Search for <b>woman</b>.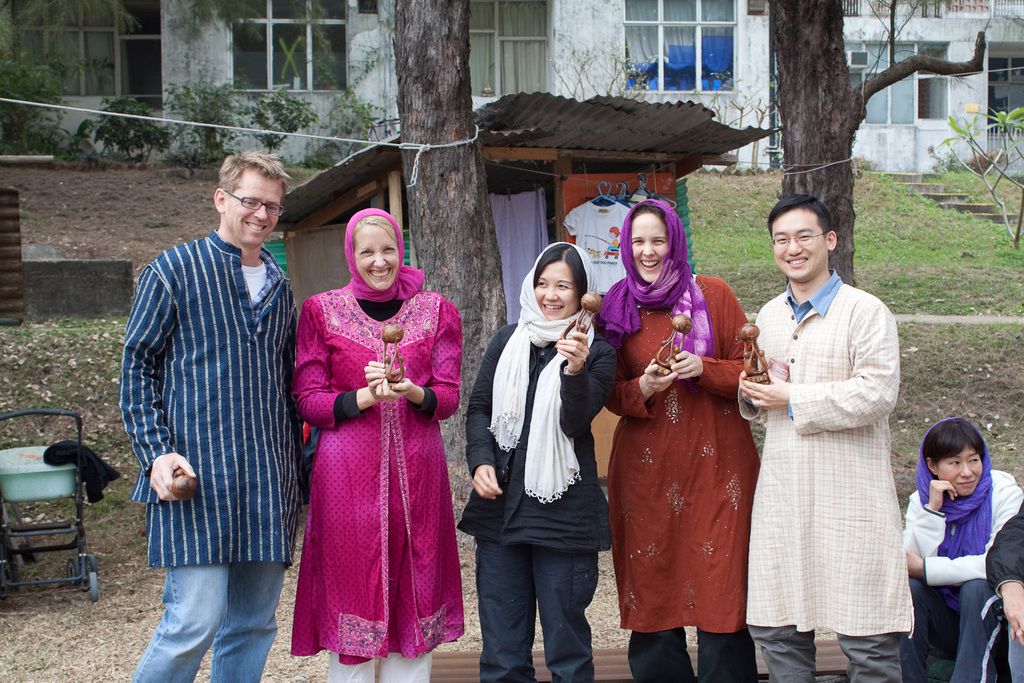
Found at x1=896 y1=417 x2=1023 y2=681.
